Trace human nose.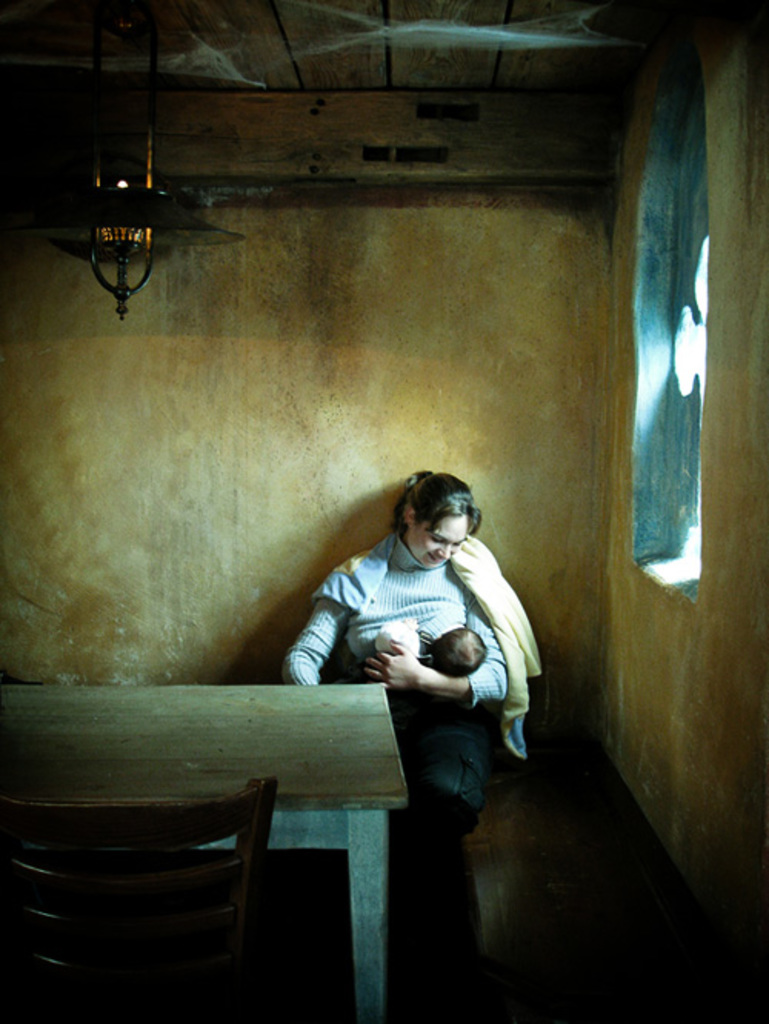
Traced to <region>434, 544, 449, 566</region>.
